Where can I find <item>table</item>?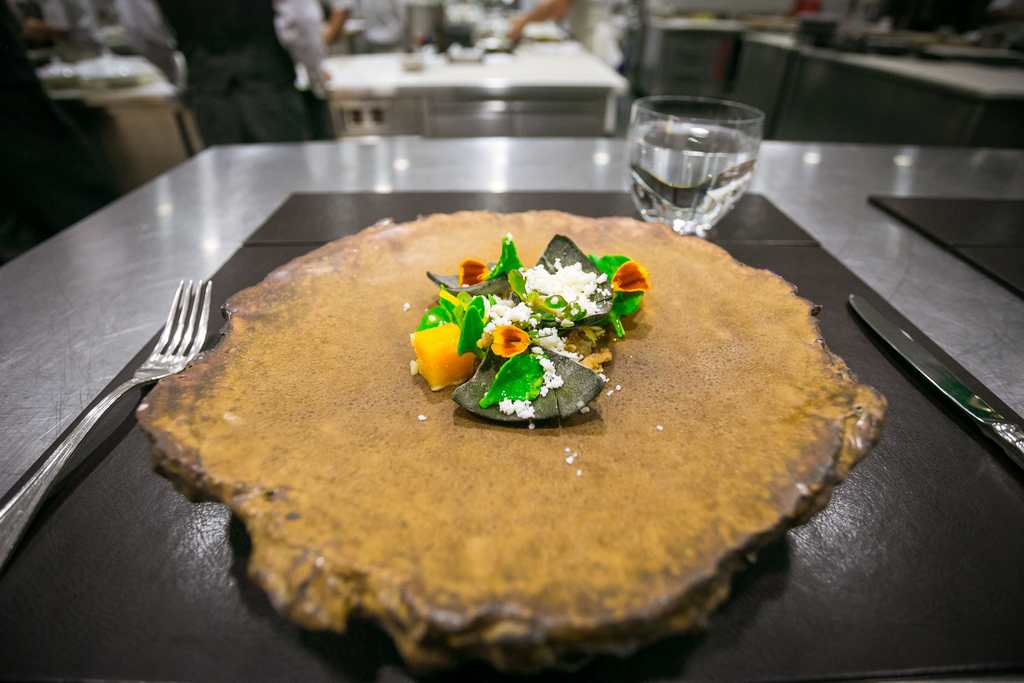
You can find it at box=[278, 26, 628, 147].
